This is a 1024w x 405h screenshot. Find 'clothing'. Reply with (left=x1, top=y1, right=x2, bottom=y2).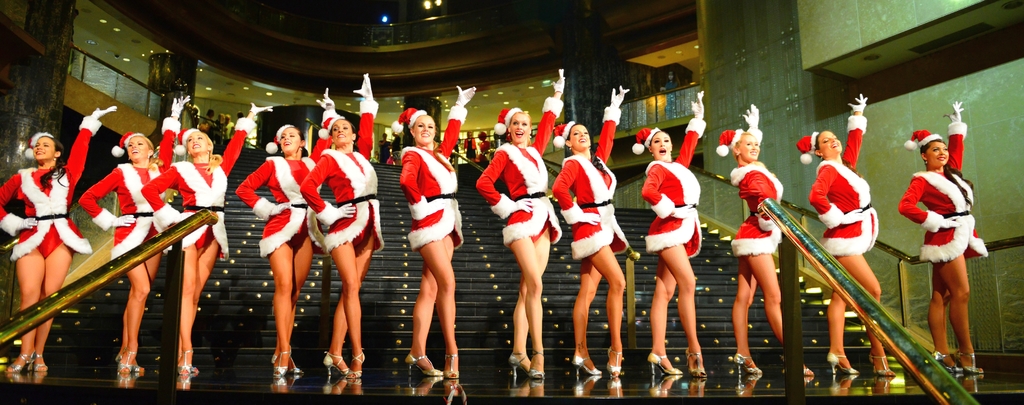
(left=644, top=115, right=710, bottom=262).
